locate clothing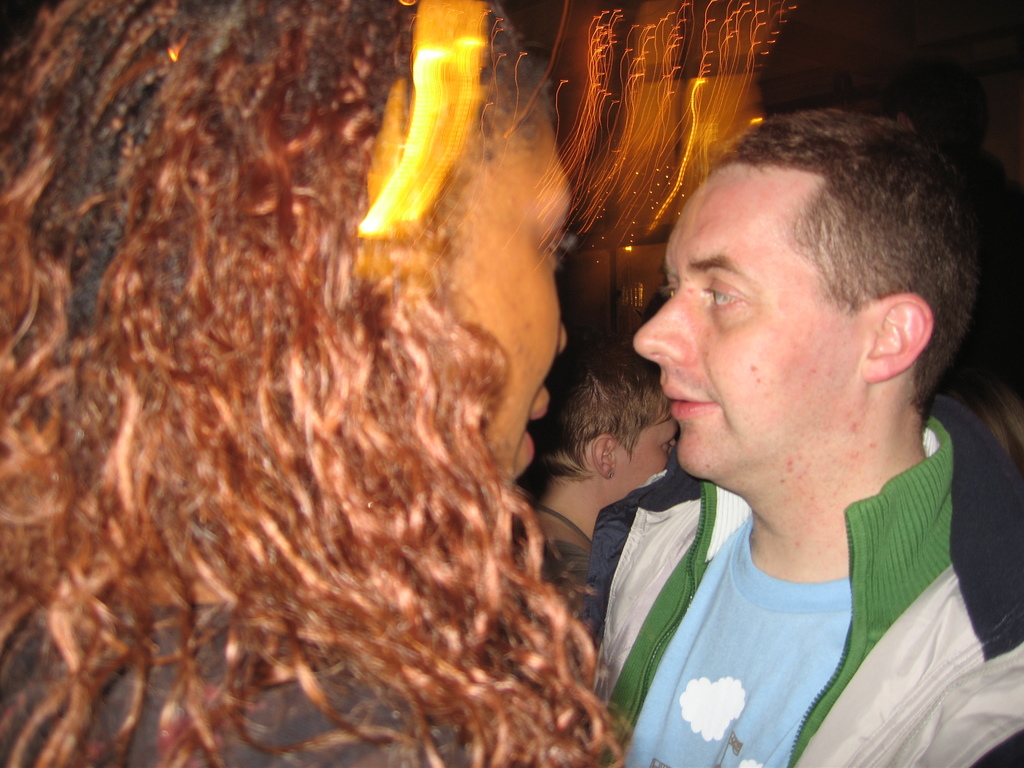
pyautogui.locateOnScreen(570, 388, 1023, 760)
